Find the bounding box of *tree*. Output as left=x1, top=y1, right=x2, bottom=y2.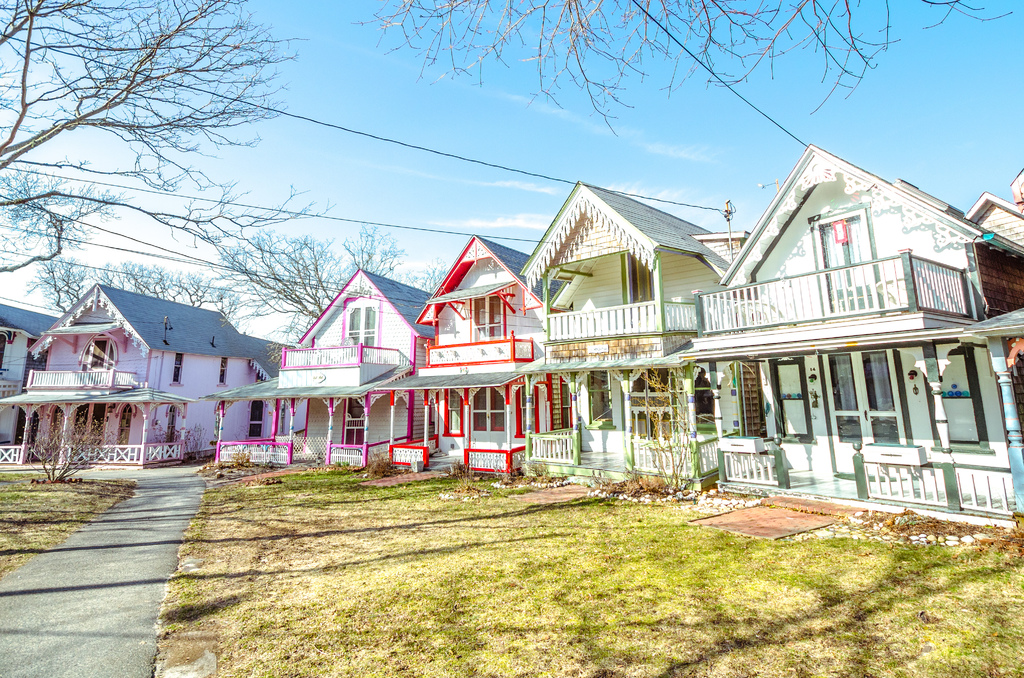
left=351, top=0, right=1018, bottom=134.
